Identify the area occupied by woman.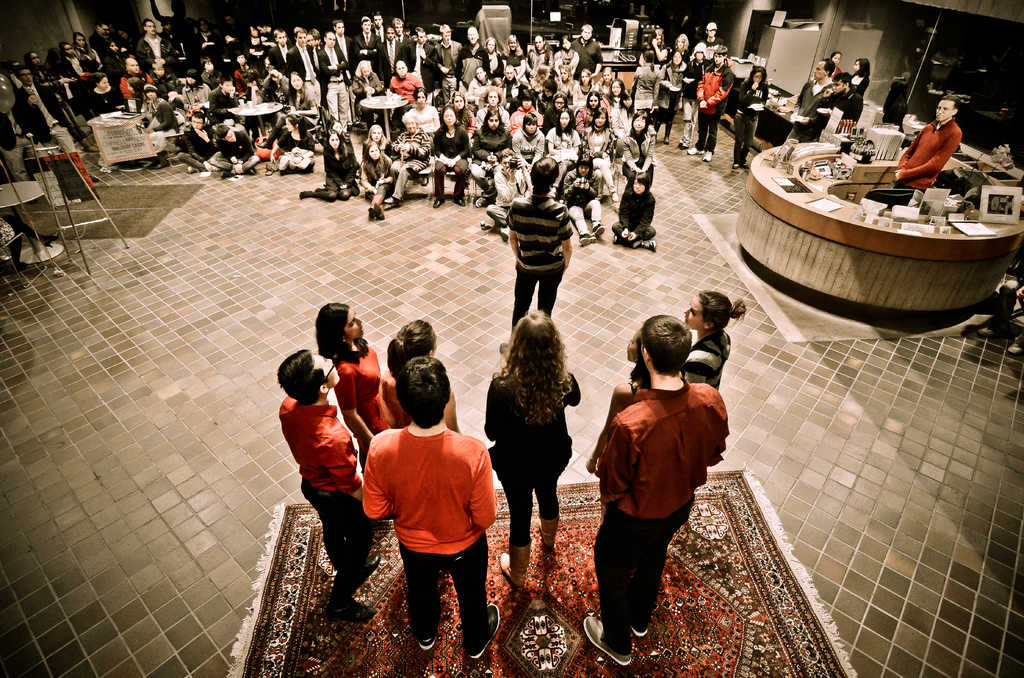
Area: x1=180 y1=67 x2=210 y2=118.
